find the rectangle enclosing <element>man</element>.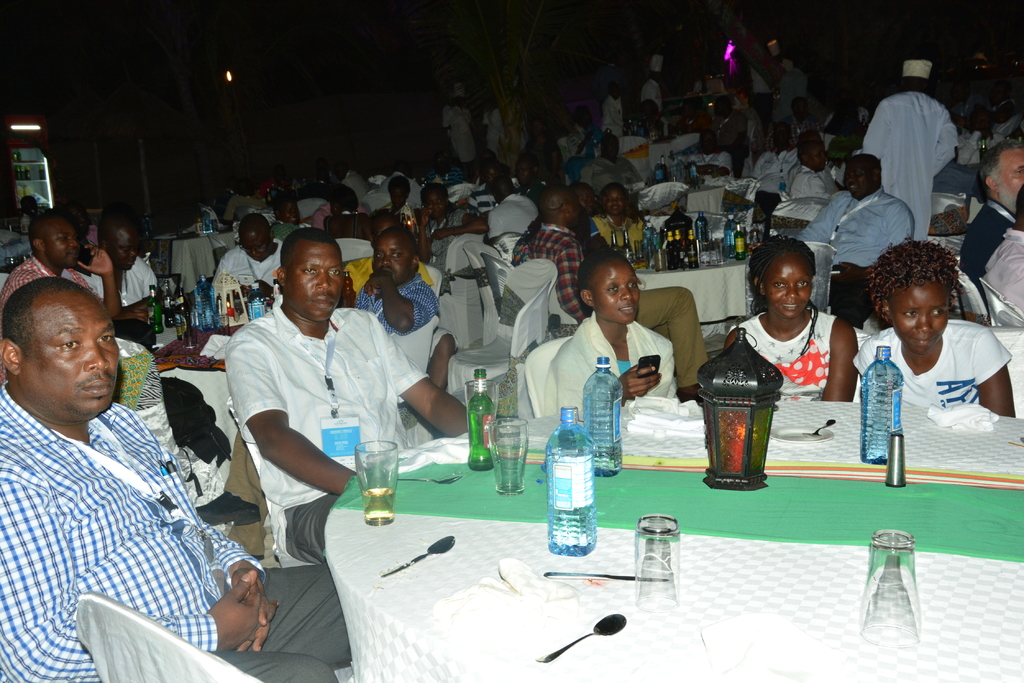
box(861, 60, 961, 239).
